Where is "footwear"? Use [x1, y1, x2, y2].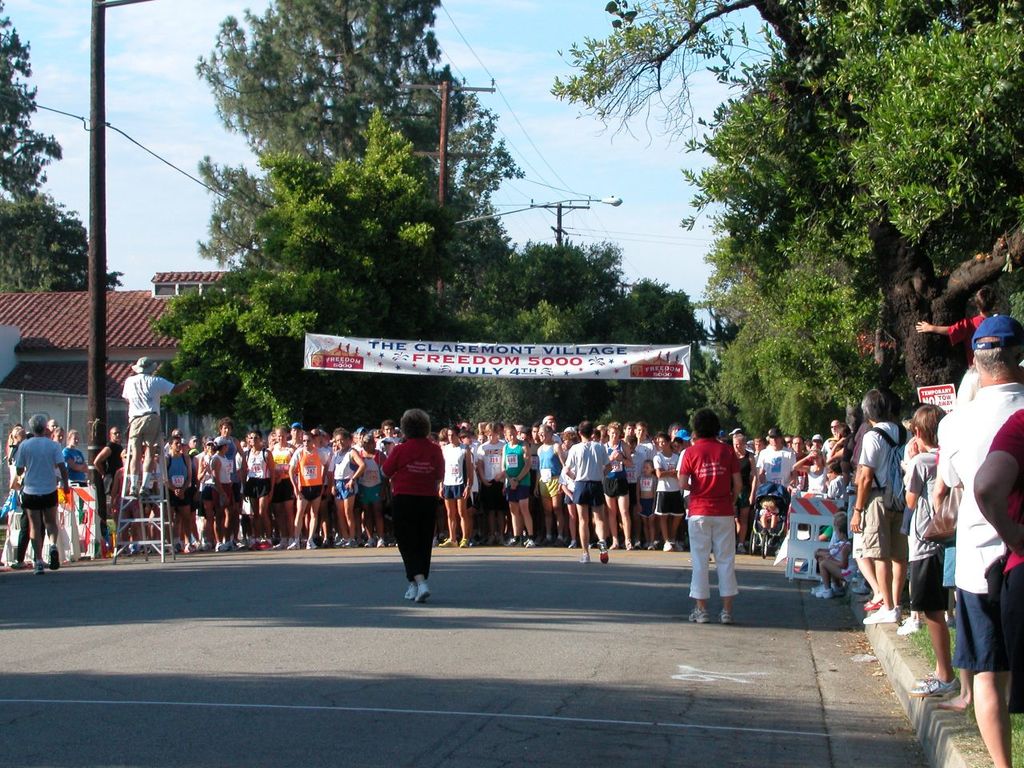
[126, 542, 142, 558].
